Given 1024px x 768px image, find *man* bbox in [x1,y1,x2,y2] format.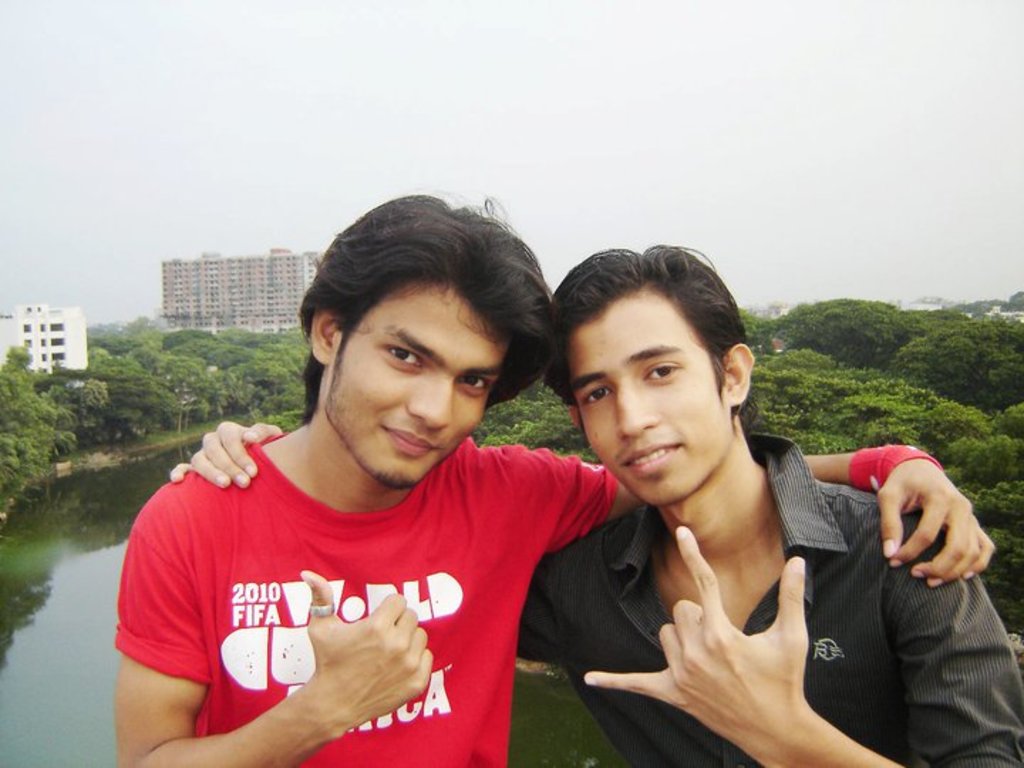
[168,247,1023,767].
